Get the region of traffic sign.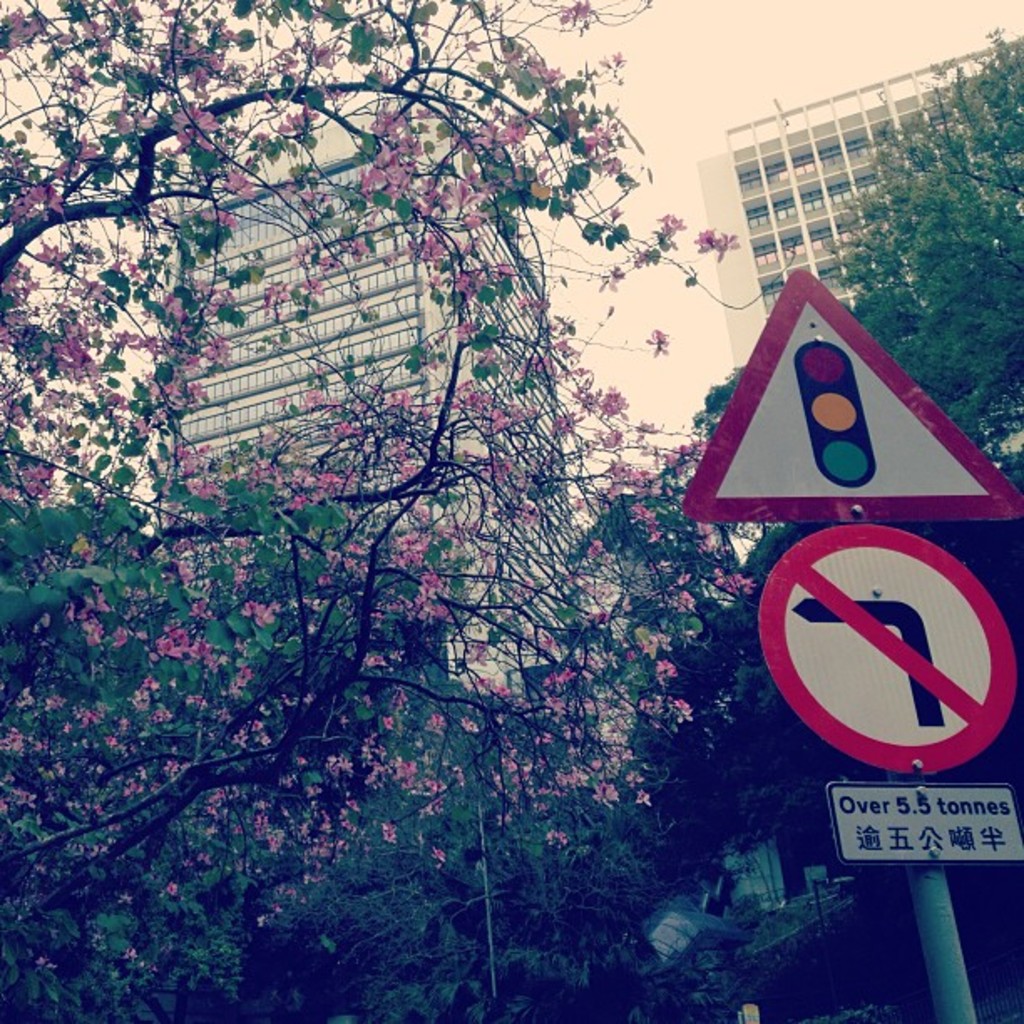
select_region(830, 781, 1022, 870).
